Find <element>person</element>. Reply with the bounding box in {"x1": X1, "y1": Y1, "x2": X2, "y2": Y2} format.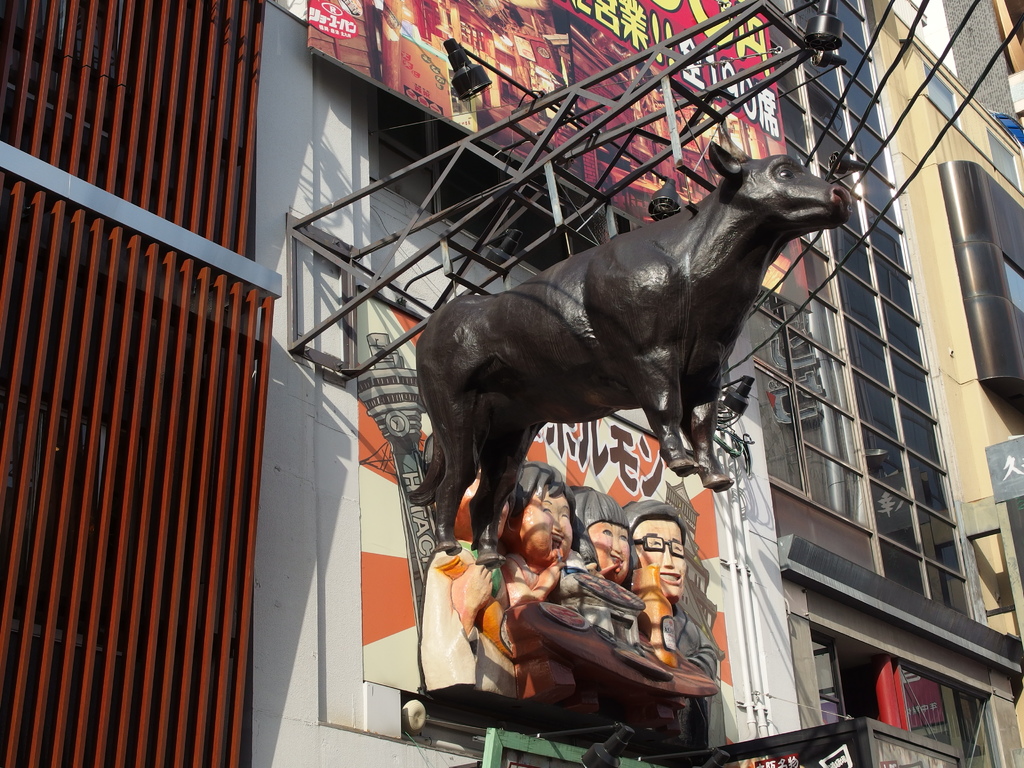
{"x1": 577, "y1": 486, "x2": 639, "y2": 641}.
